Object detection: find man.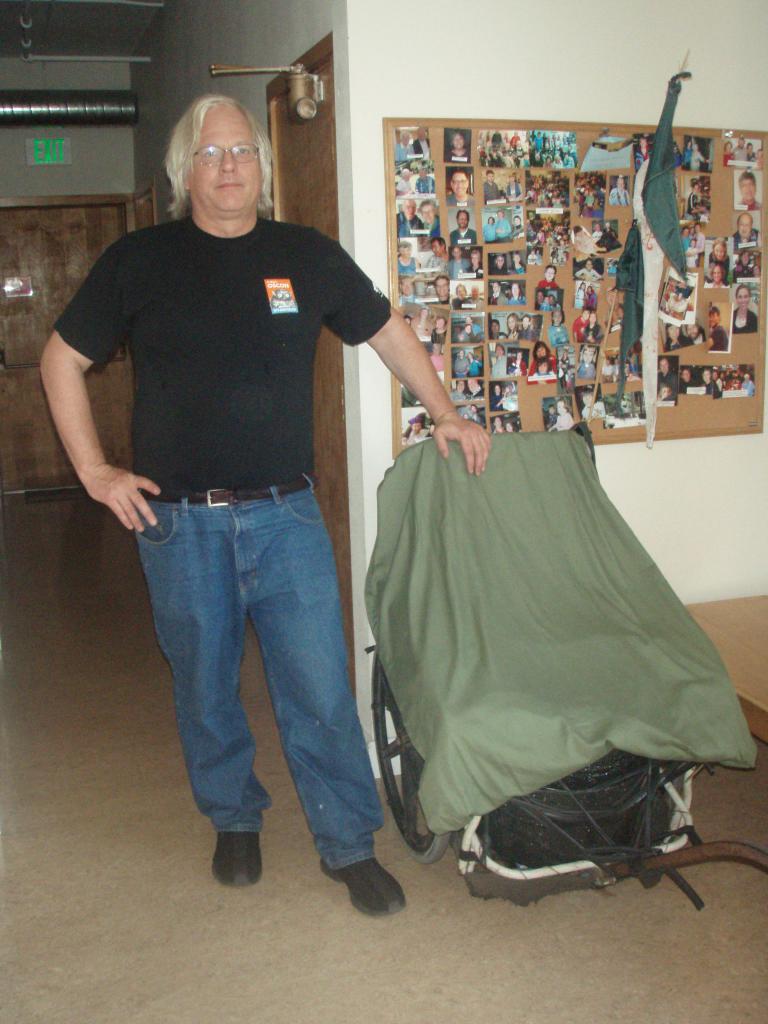
bbox=[660, 356, 679, 401].
